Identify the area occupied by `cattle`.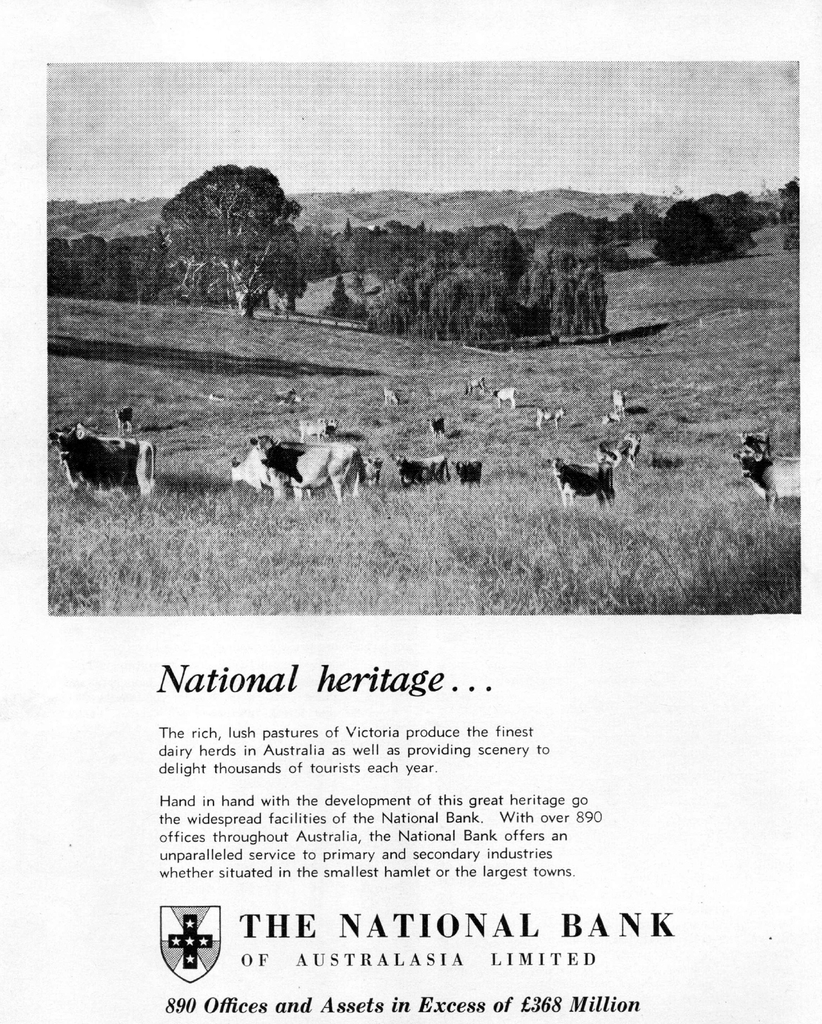
Area: <region>730, 452, 800, 512</region>.
